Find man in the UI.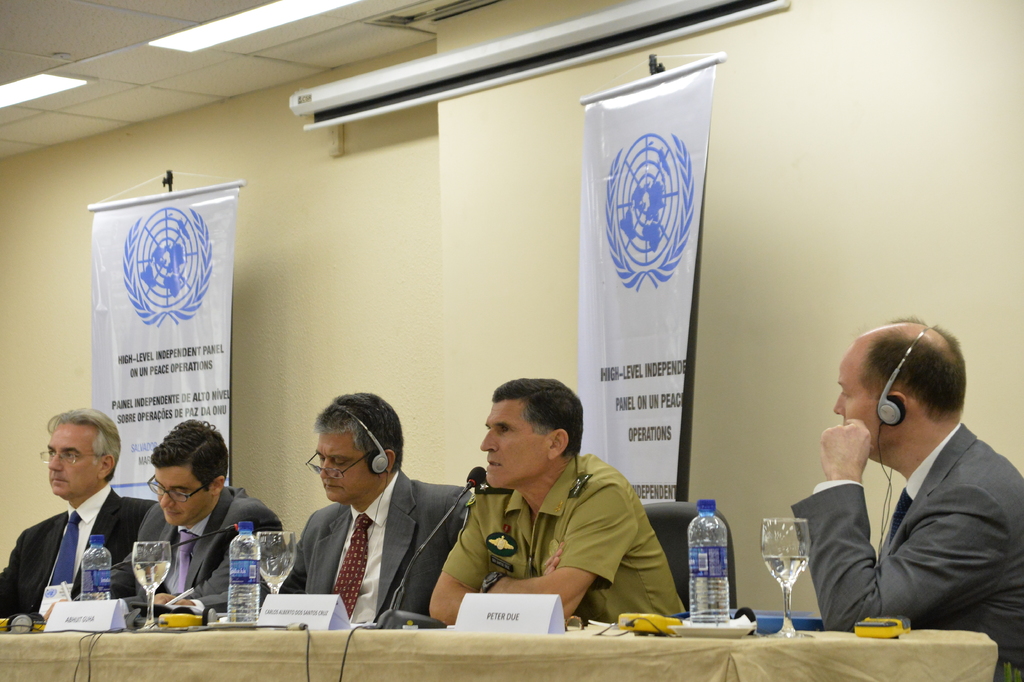
UI element at (x1=426, y1=375, x2=684, y2=635).
